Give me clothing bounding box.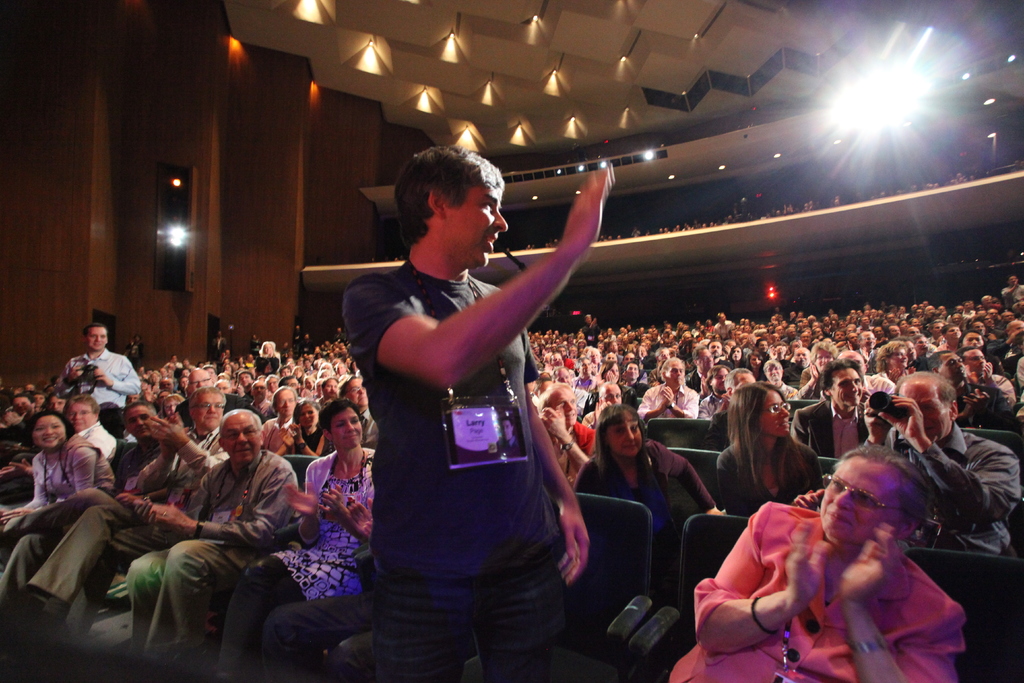
(left=700, top=391, right=723, bottom=423).
